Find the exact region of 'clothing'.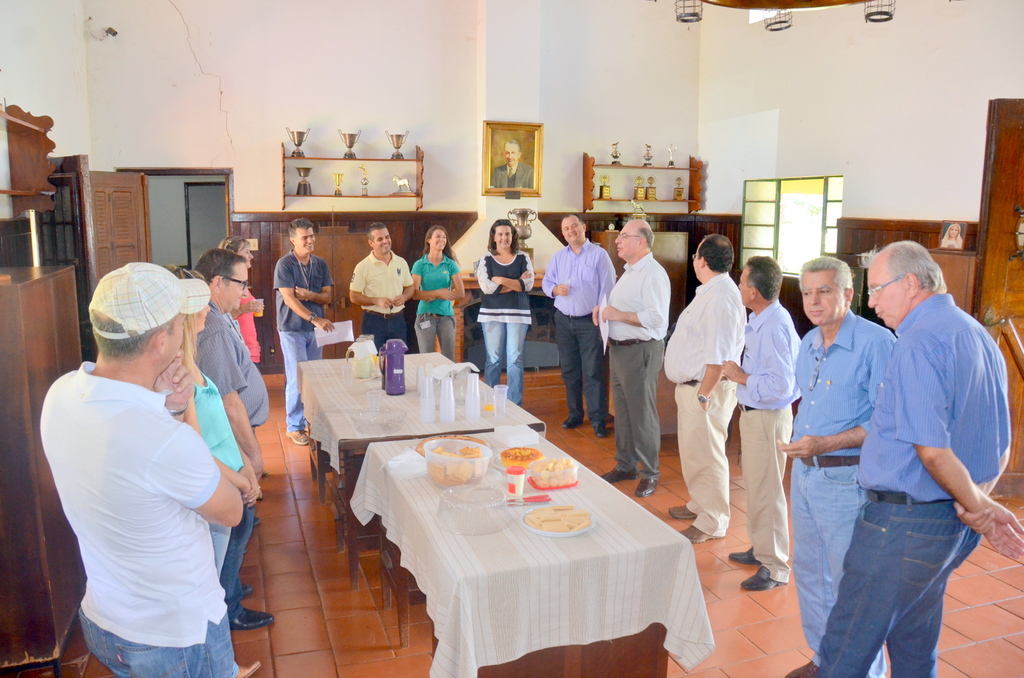
Exact region: 271:256:334:439.
